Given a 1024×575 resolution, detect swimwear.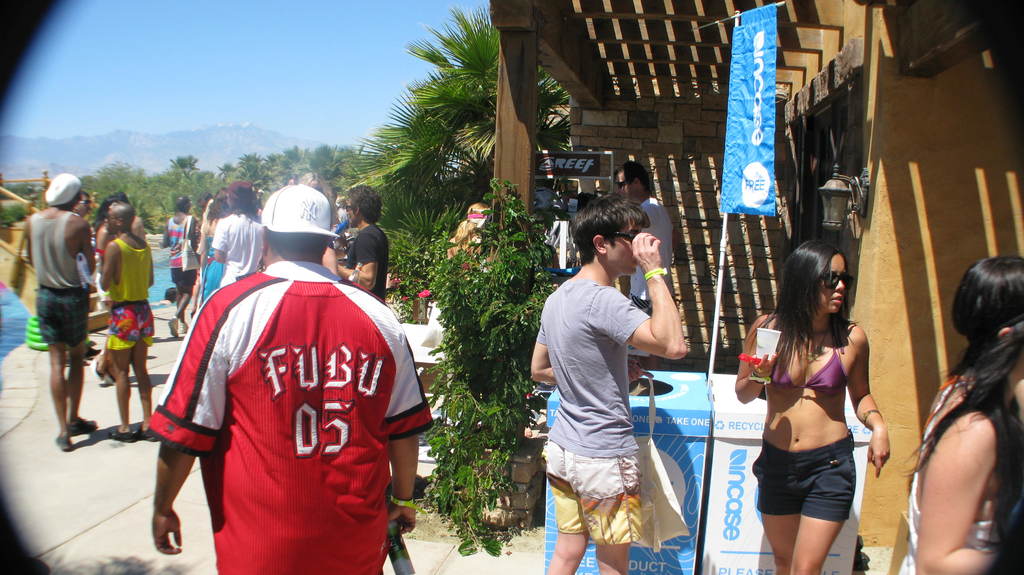
{"x1": 749, "y1": 425, "x2": 857, "y2": 528}.
